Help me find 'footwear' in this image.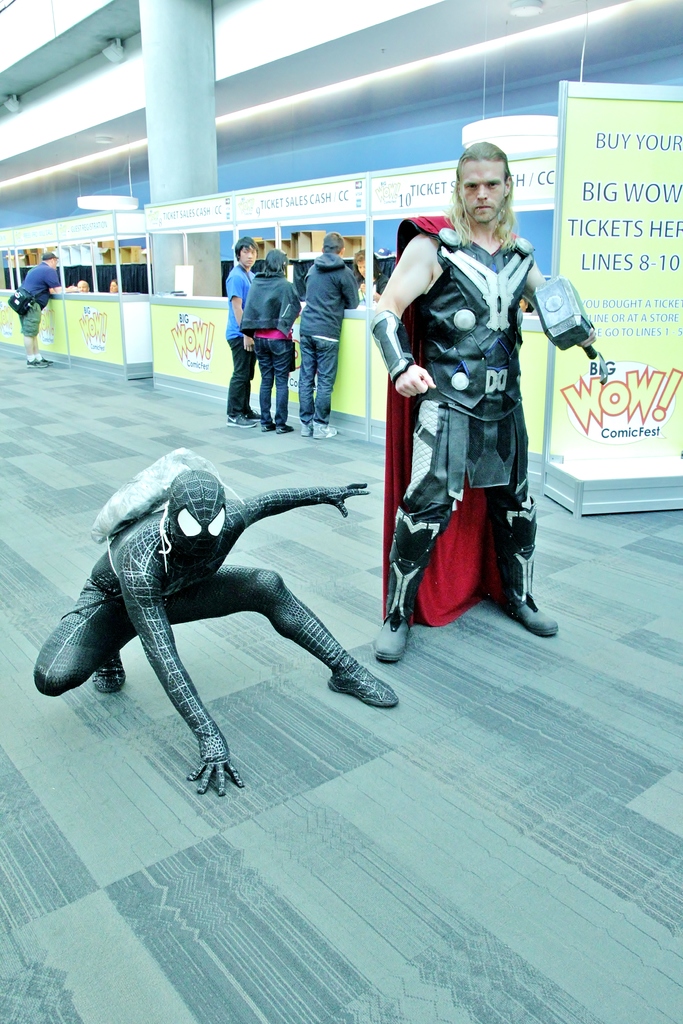
Found it: {"x1": 371, "y1": 575, "x2": 415, "y2": 663}.
